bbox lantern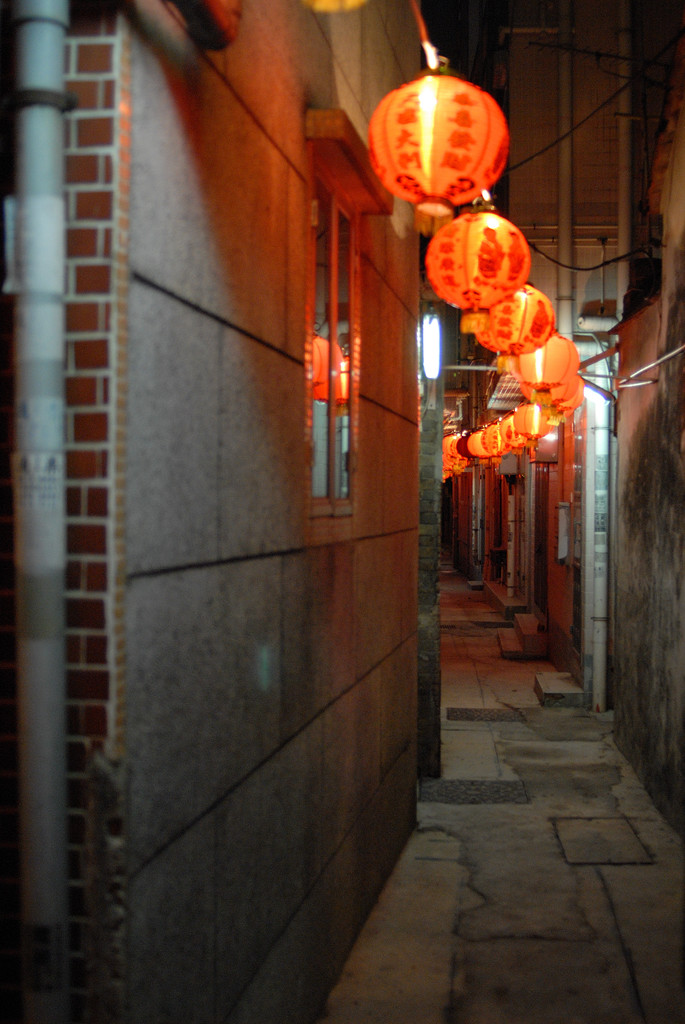
(523, 402, 551, 442)
